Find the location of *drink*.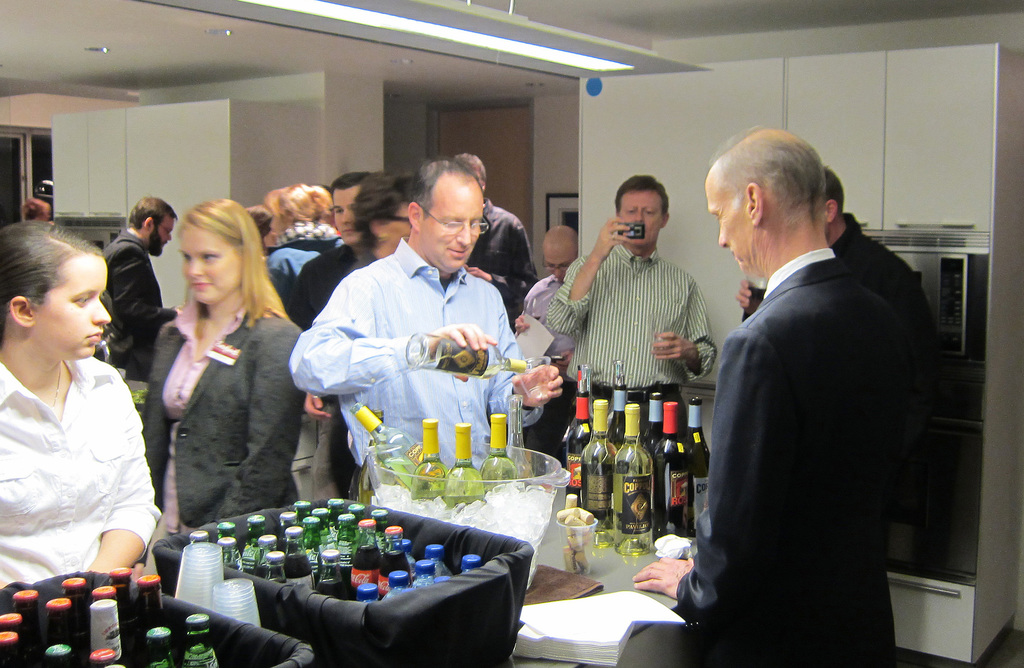
Location: Rect(577, 399, 619, 550).
